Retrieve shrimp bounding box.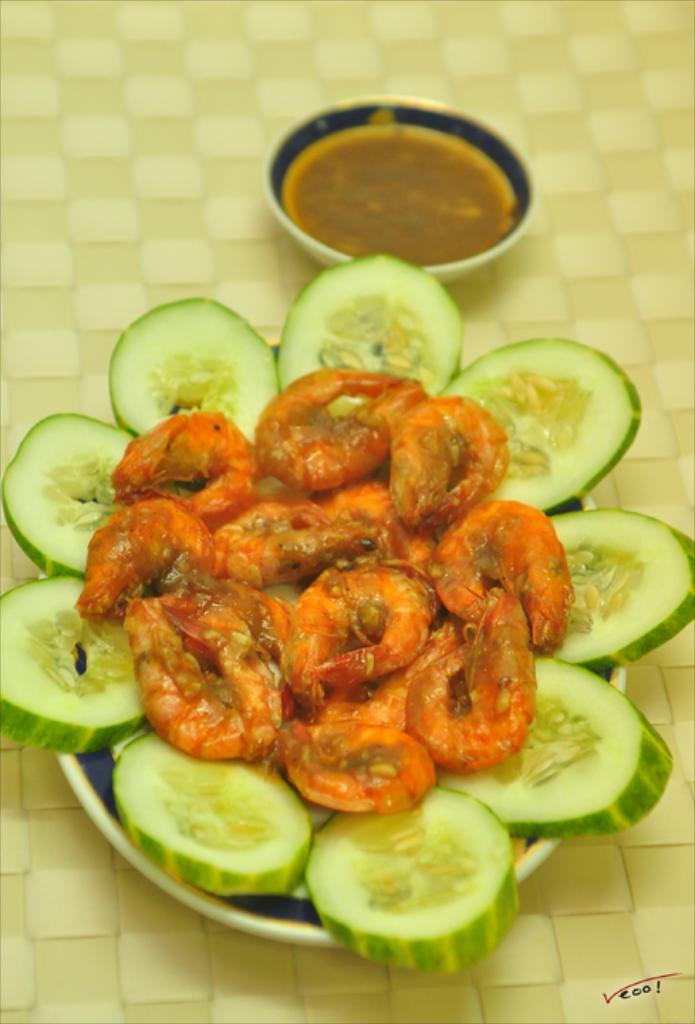
Bounding box: {"x1": 321, "y1": 482, "x2": 436, "y2": 576}.
